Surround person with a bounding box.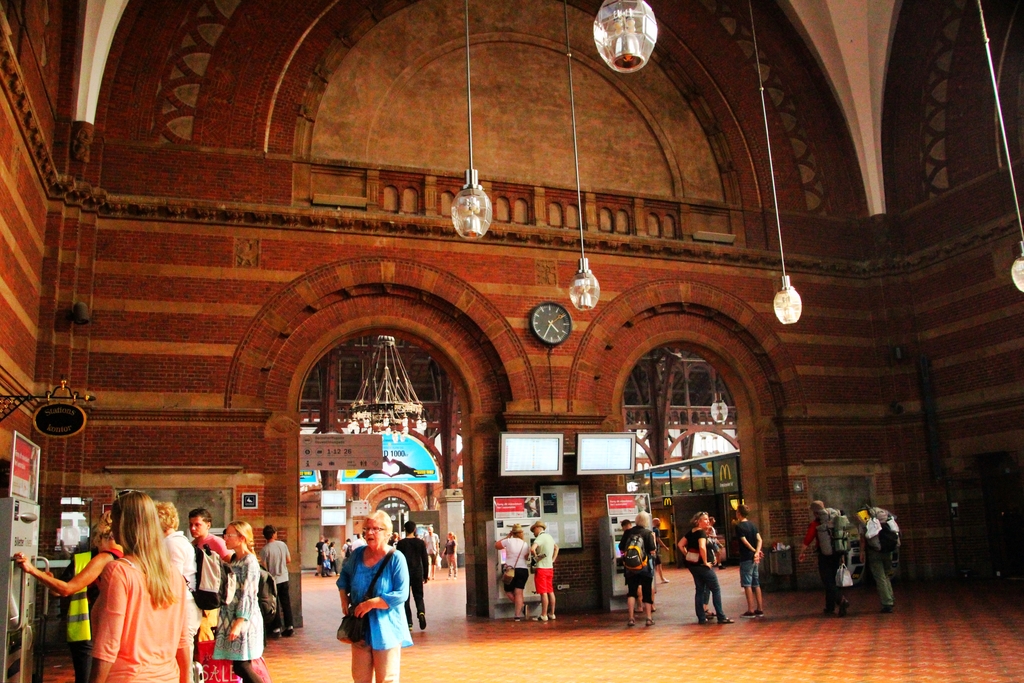
x1=152, y1=500, x2=199, y2=680.
